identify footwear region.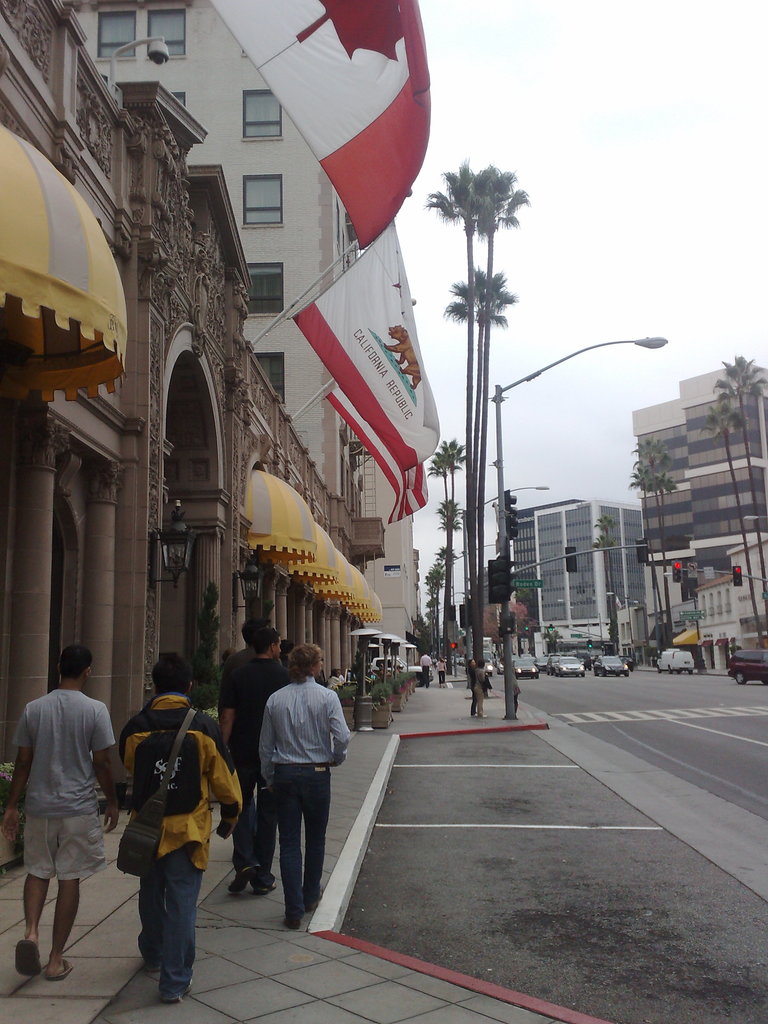
Region: region(228, 868, 250, 897).
